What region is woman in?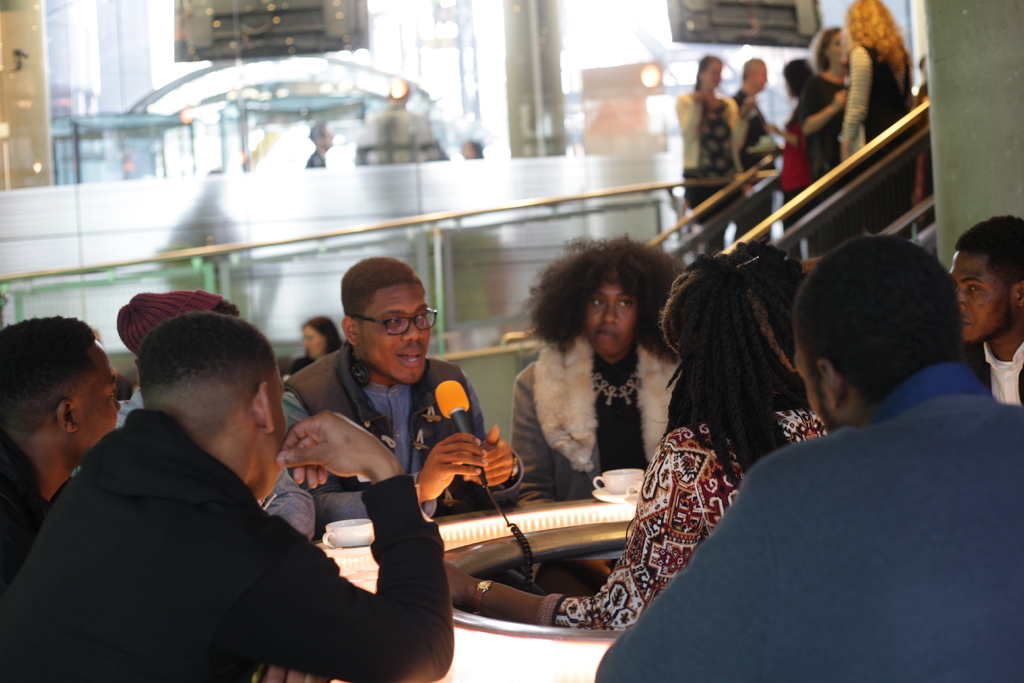
x1=797, y1=31, x2=841, y2=183.
